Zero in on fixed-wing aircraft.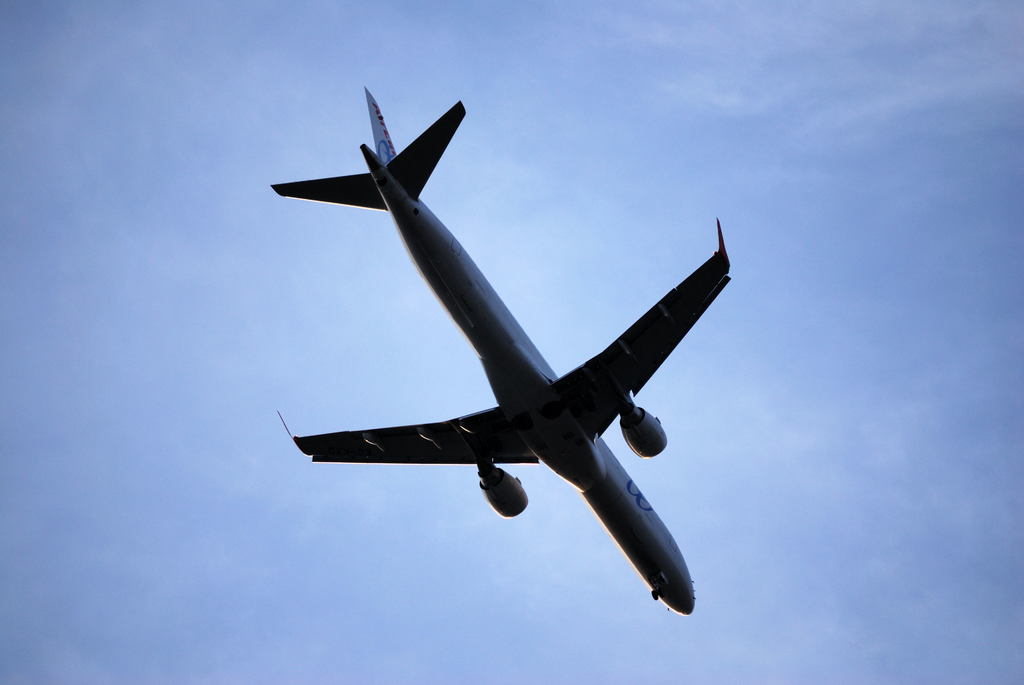
Zeroed in: crop(273, 83, 716, 615).
